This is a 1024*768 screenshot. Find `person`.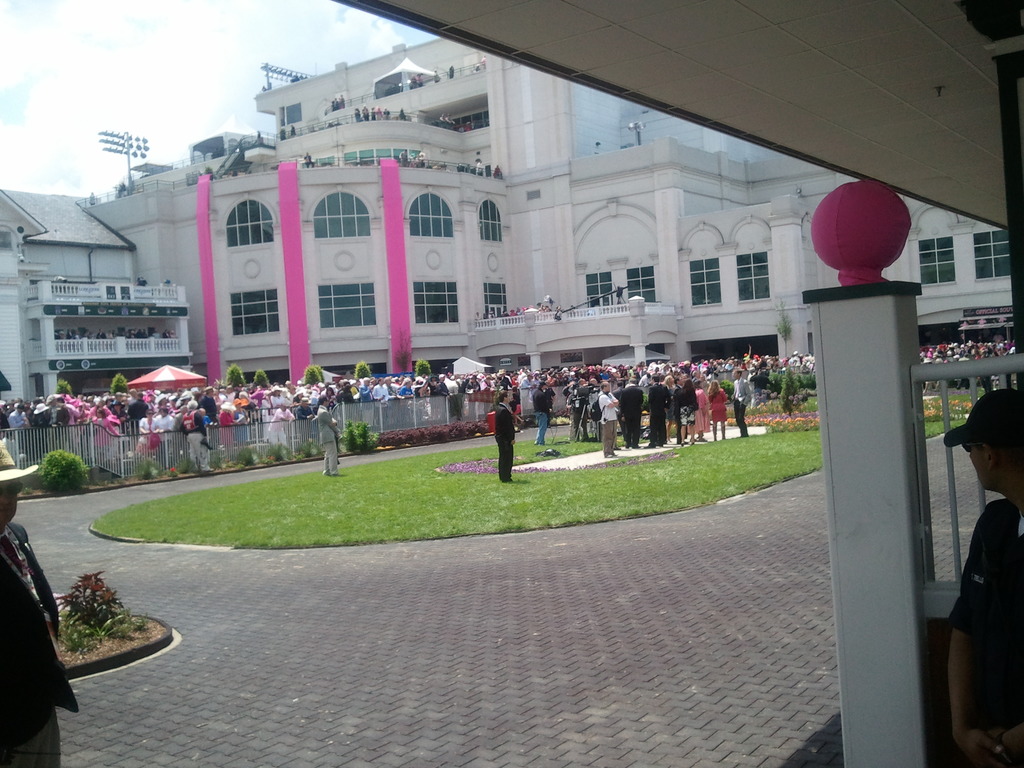
Bounding box: 396, 377, 415, 397.
